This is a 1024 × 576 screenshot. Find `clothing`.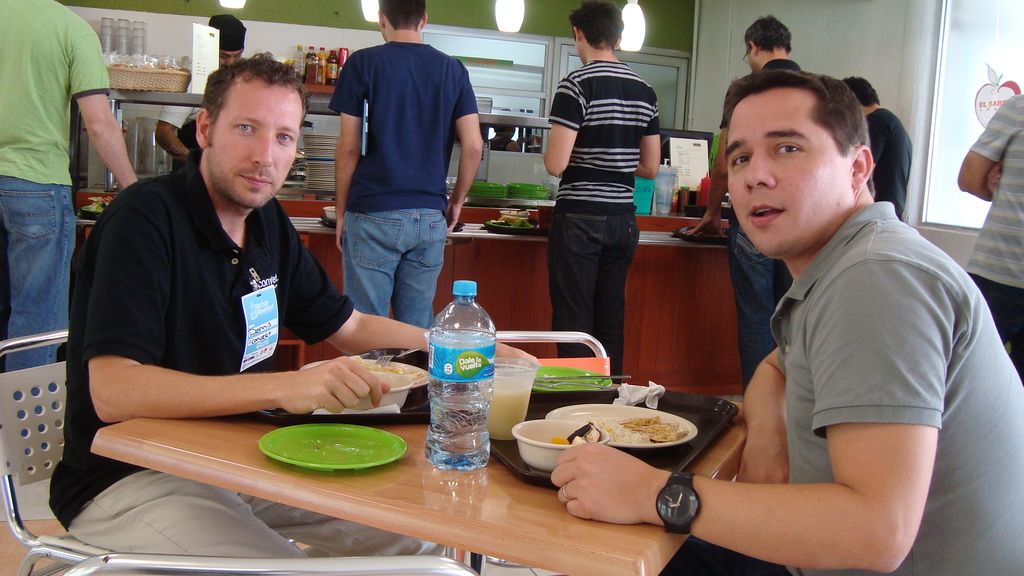
Bounding box: (left=50, top=150, right=356, bottom=575).
